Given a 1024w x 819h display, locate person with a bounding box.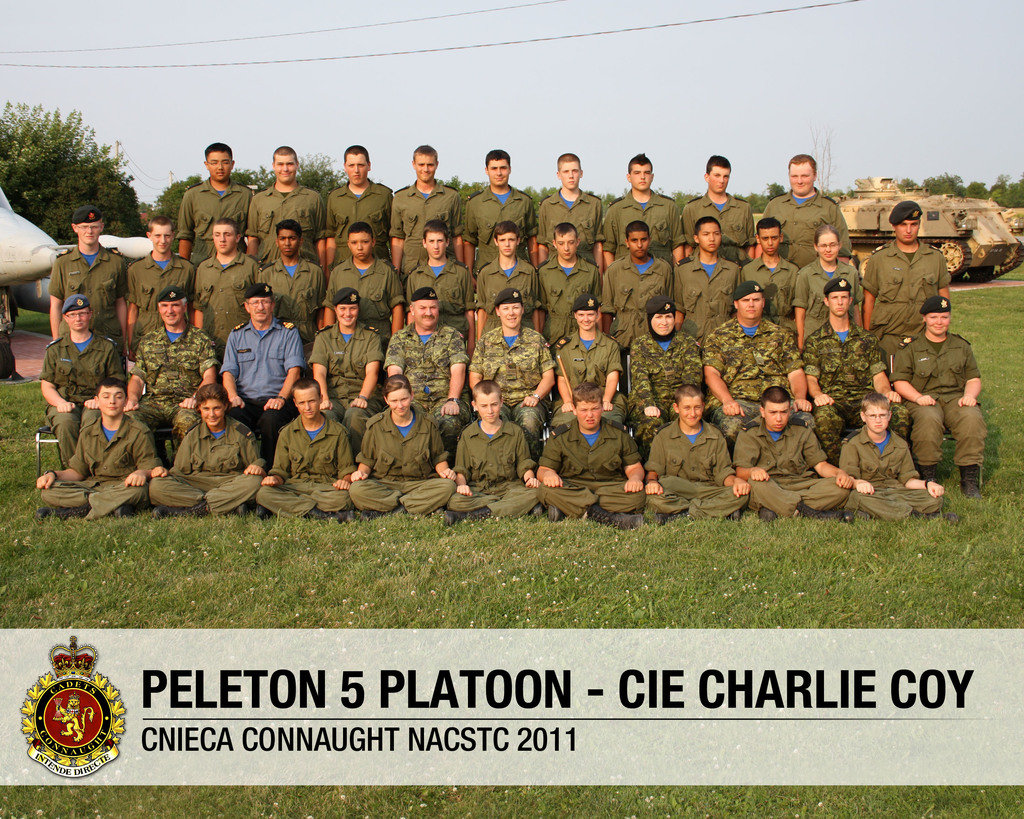
Located: {"x1": 728, "y1": 388, "x2": 852, "y2": 519}.
